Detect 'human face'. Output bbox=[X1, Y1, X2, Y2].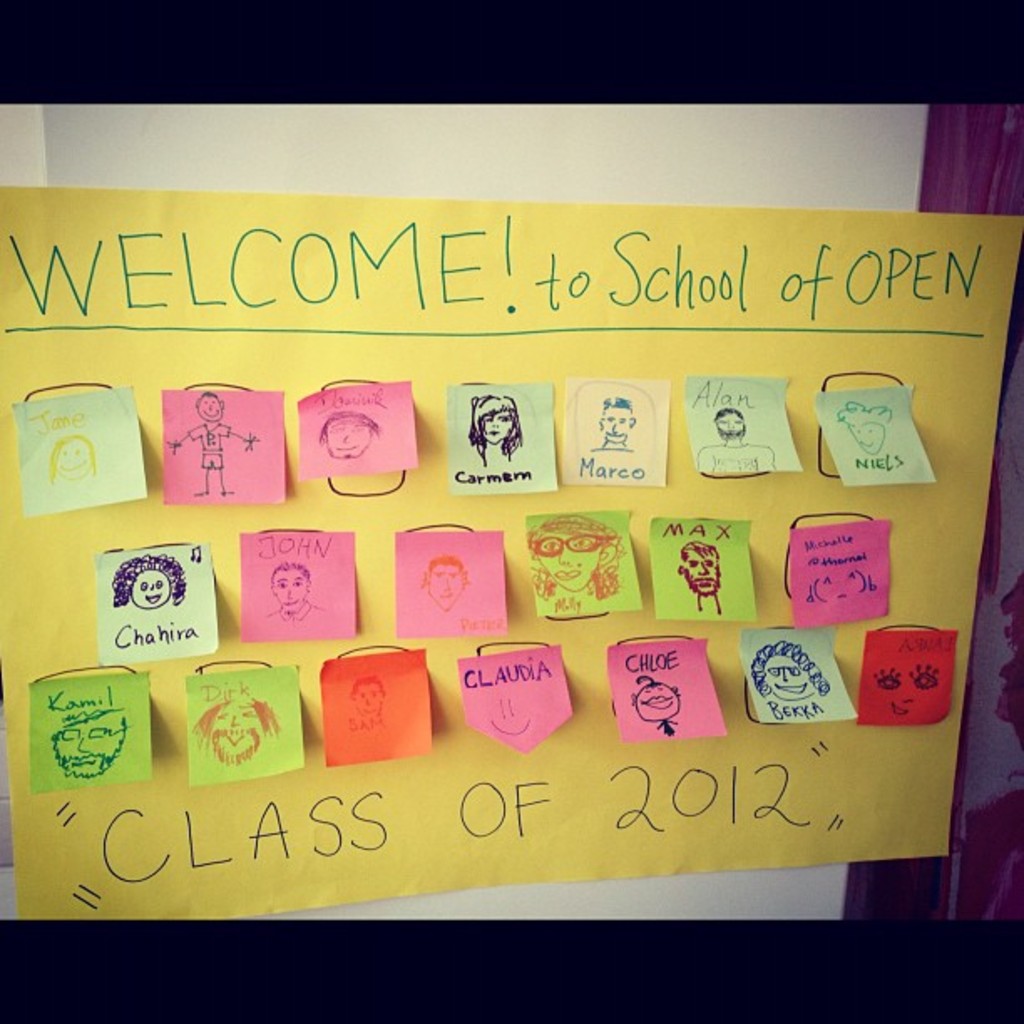
bbox=[847, 420, 883, 458].
